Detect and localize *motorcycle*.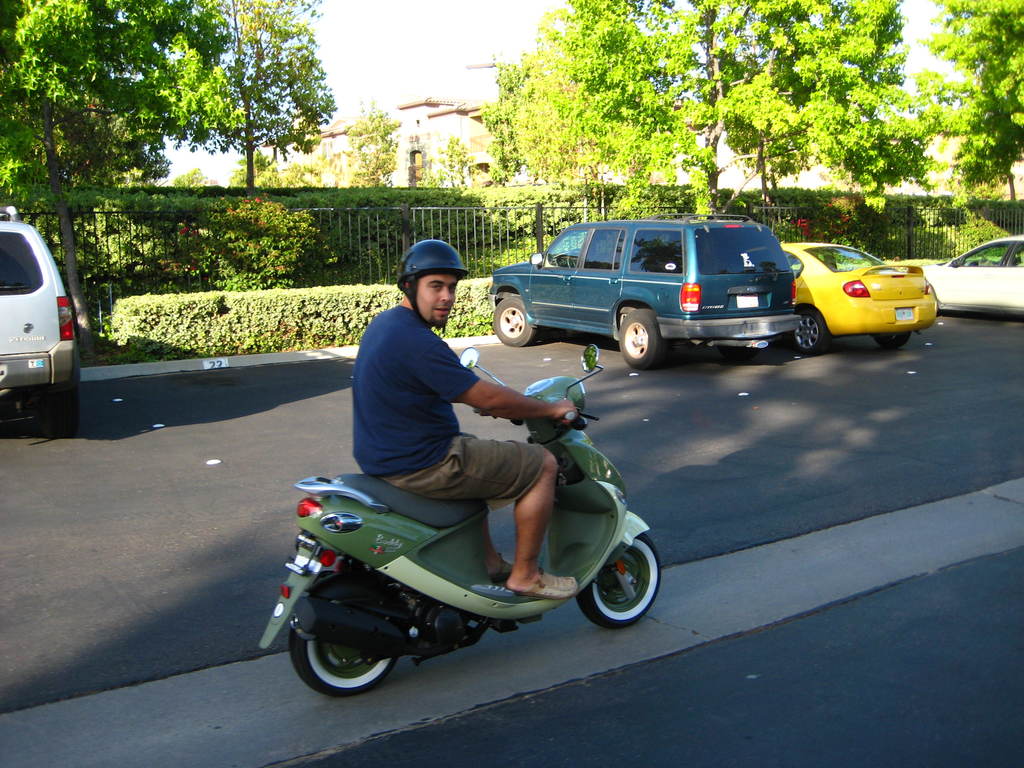
Localized at Rect(278, 322, 716, 721).
